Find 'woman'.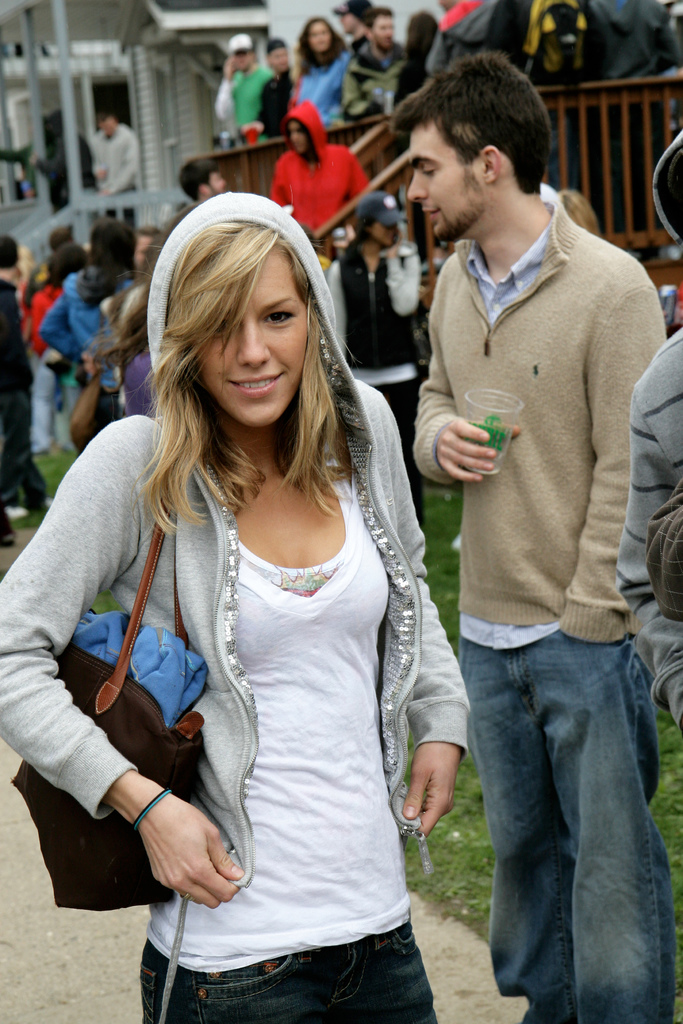
l=325, t=185, r=425, b=530.
